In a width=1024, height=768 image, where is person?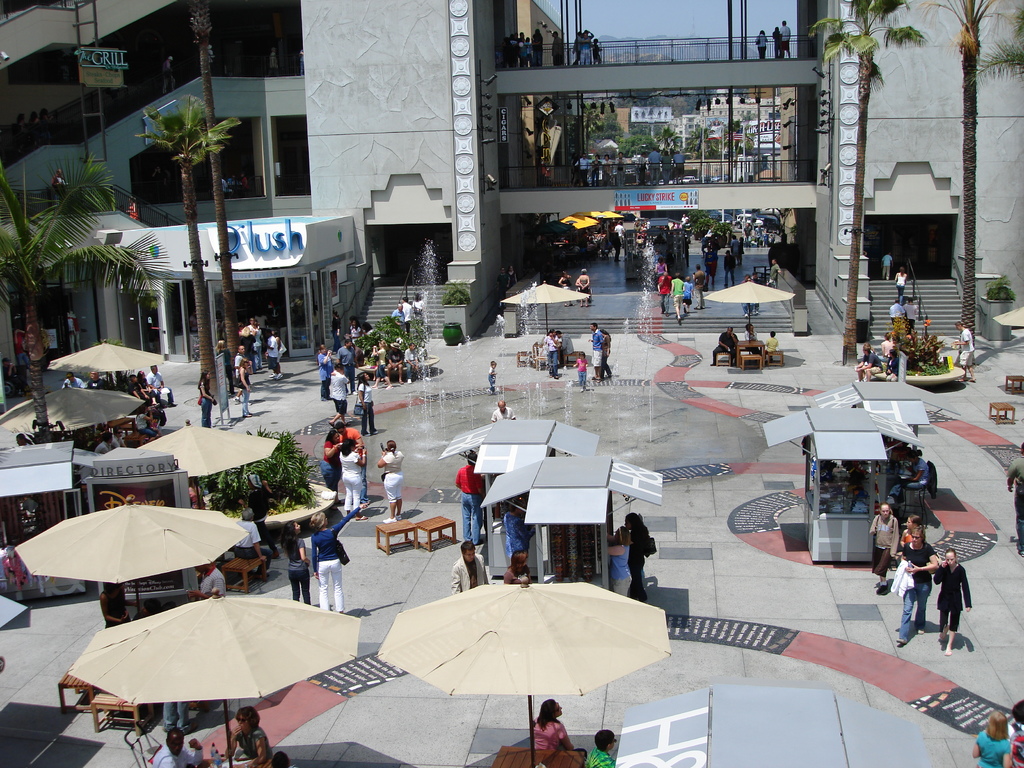
bbox=(724, 250, 737, 285).
